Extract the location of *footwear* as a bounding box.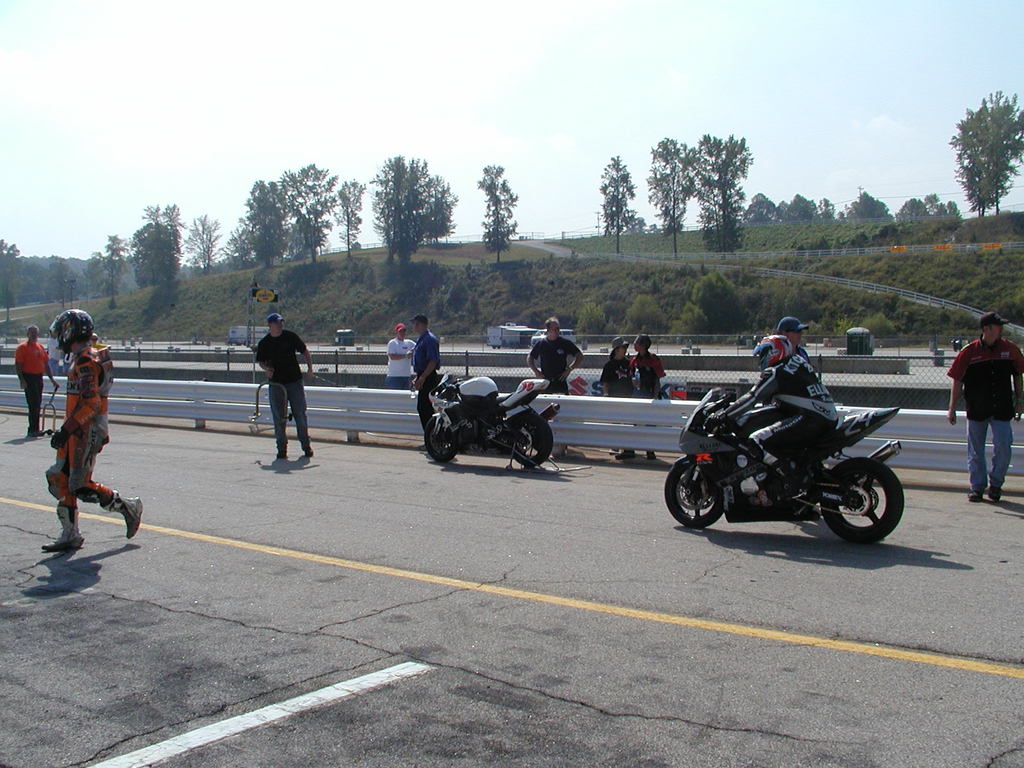
x1=98 y1=487 x2=143 y2=541.
